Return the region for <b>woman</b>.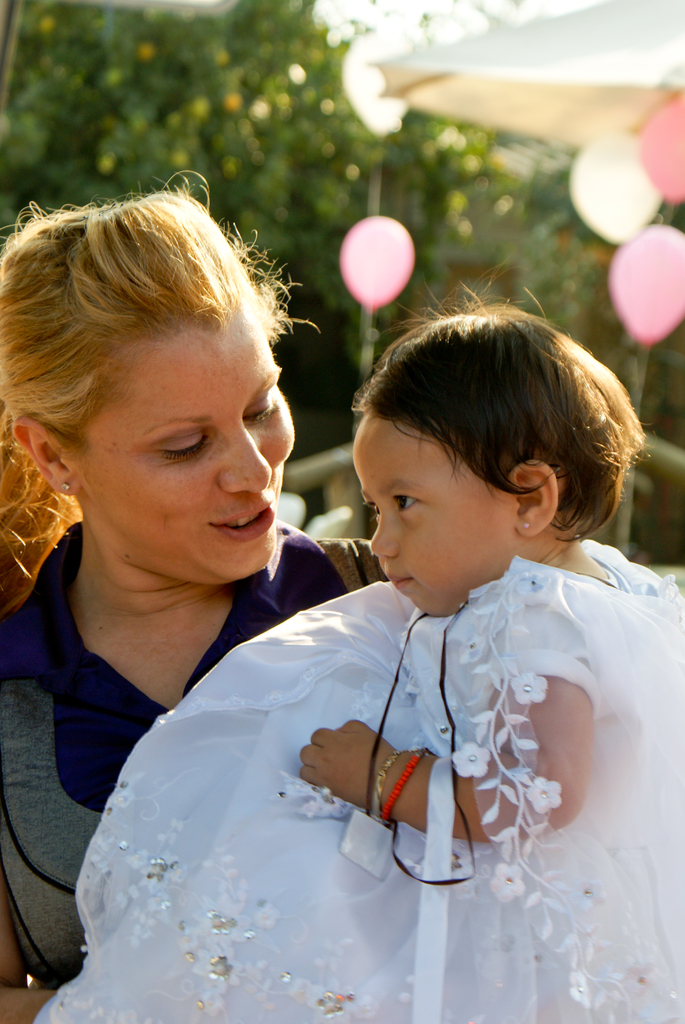
(left=34, top=229, right=467, bottom=988).
